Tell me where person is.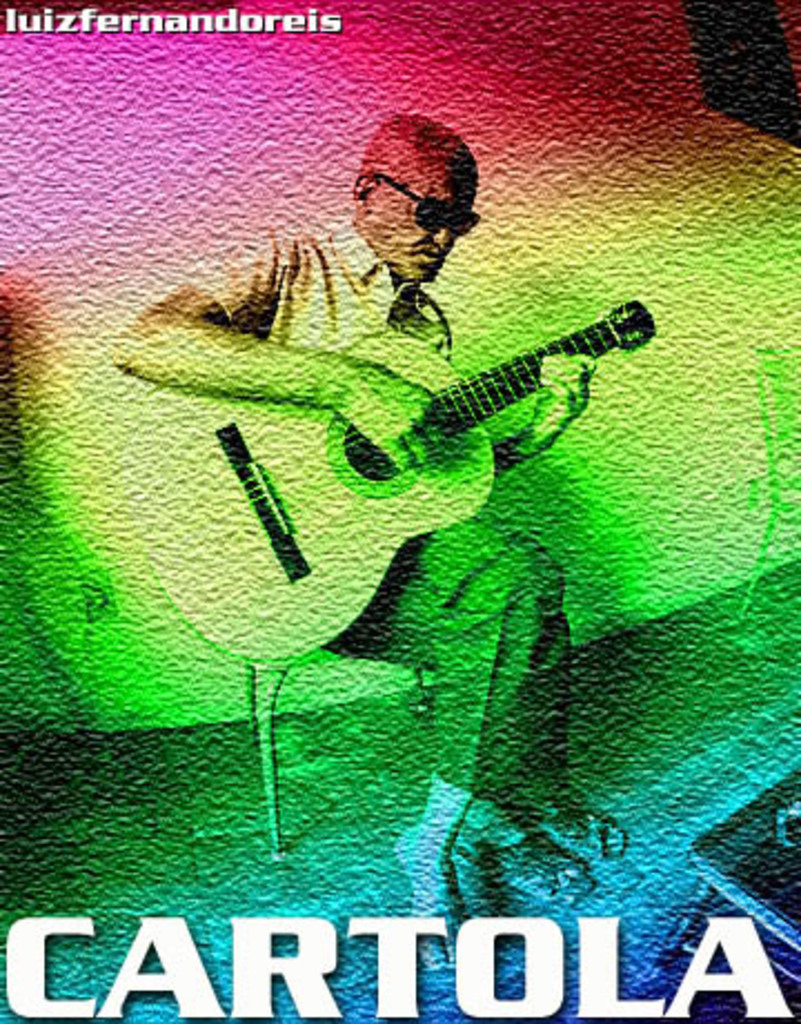
person is at left=65, top=100, right=688, bottom=955.
